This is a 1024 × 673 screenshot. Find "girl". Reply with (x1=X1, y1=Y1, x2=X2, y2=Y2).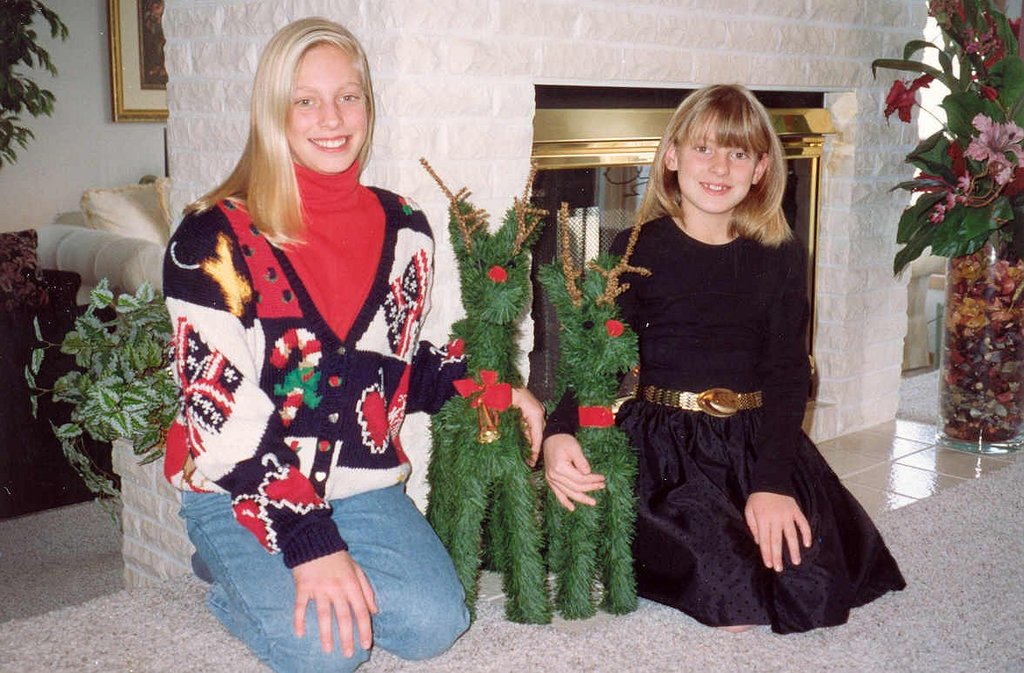
(x1=545, y1=76, x2=900, y2=633).
